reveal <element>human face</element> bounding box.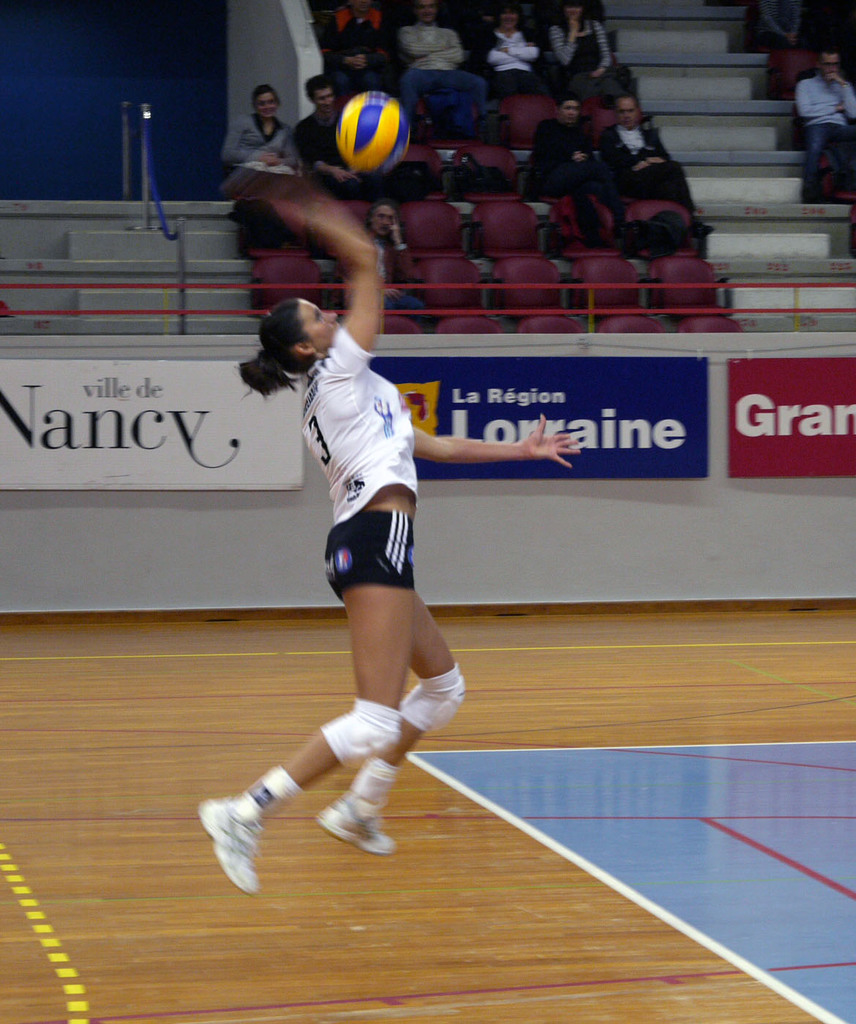
Revealed: box(617, 101, 632, 124).
